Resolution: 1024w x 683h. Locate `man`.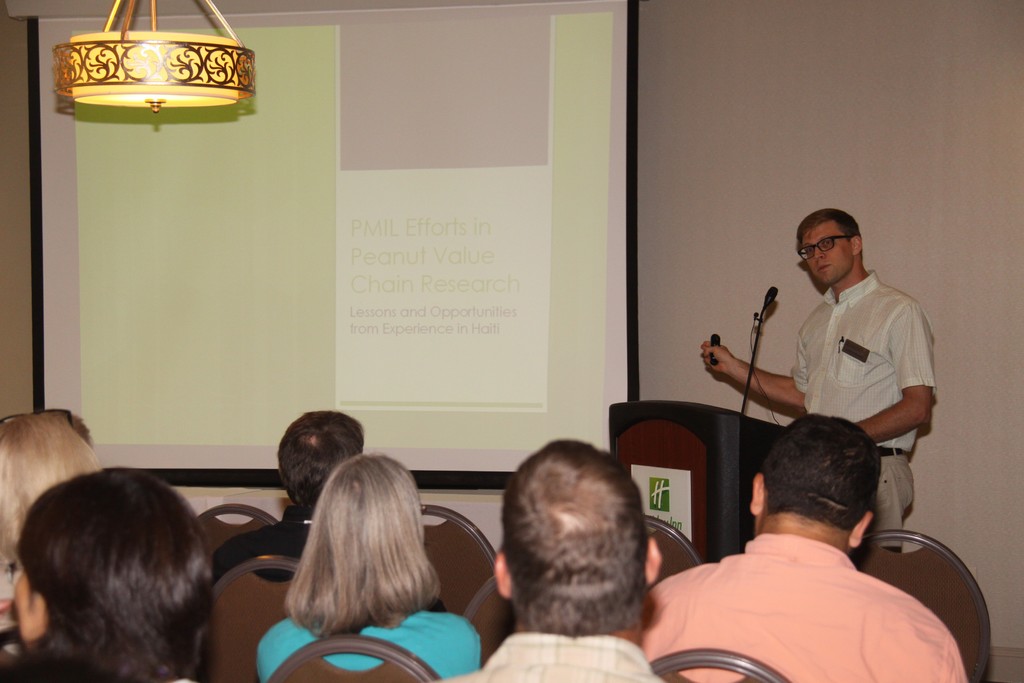
[425,441,666,682].
